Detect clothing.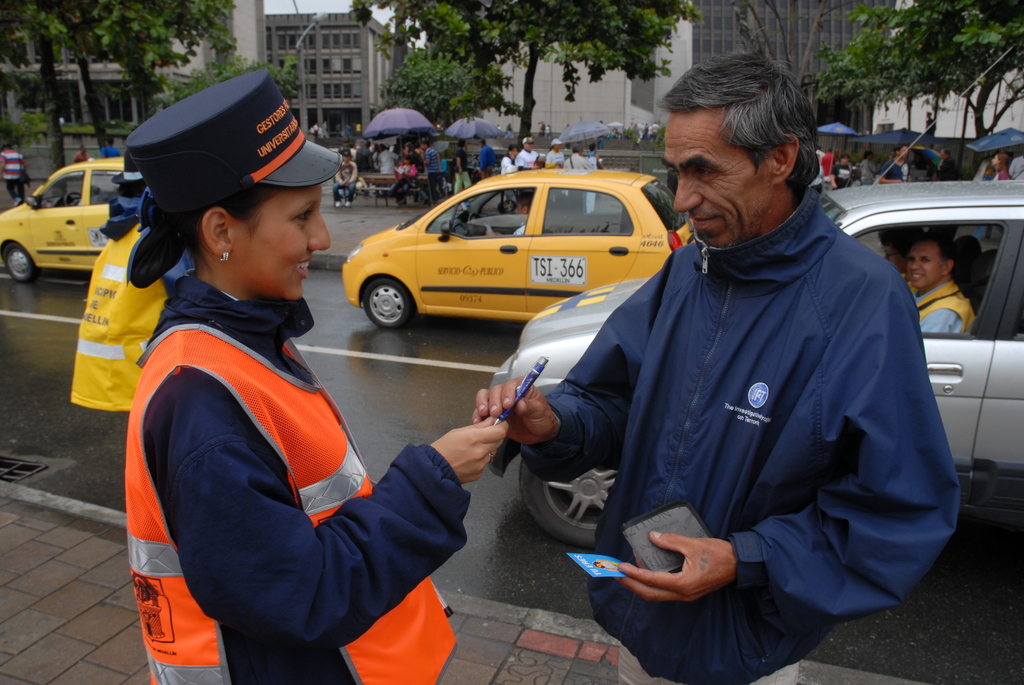
Detected at region(914, 277, 970, 338).
